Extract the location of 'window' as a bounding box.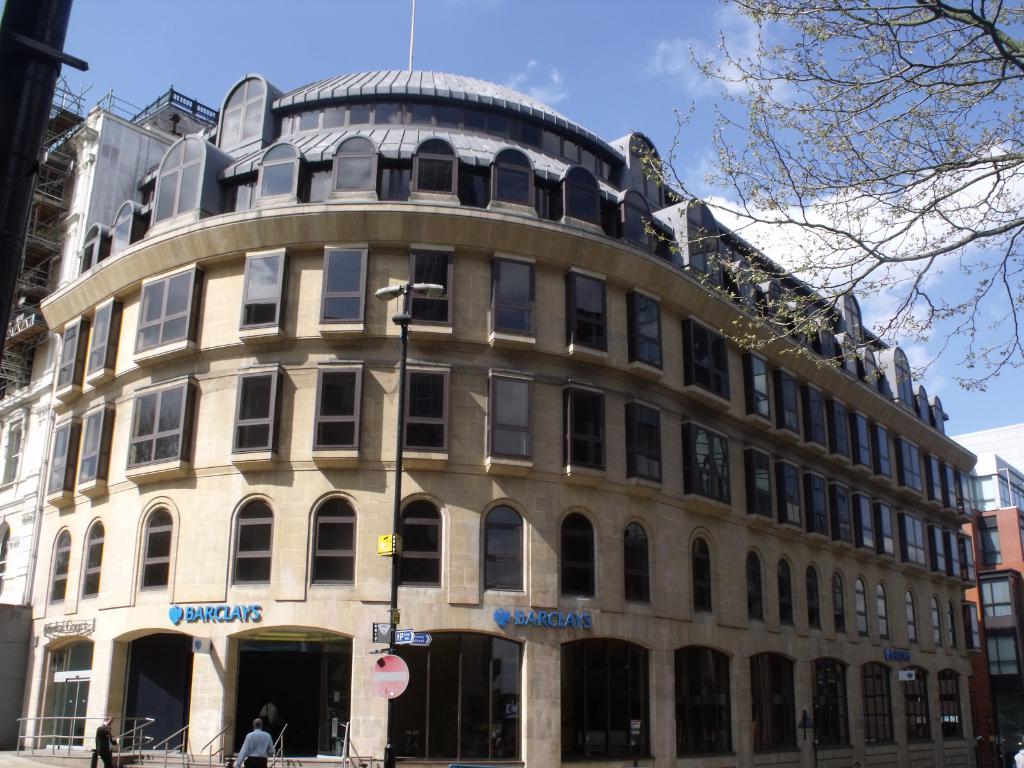
<box>803,562,819,631</box>.
